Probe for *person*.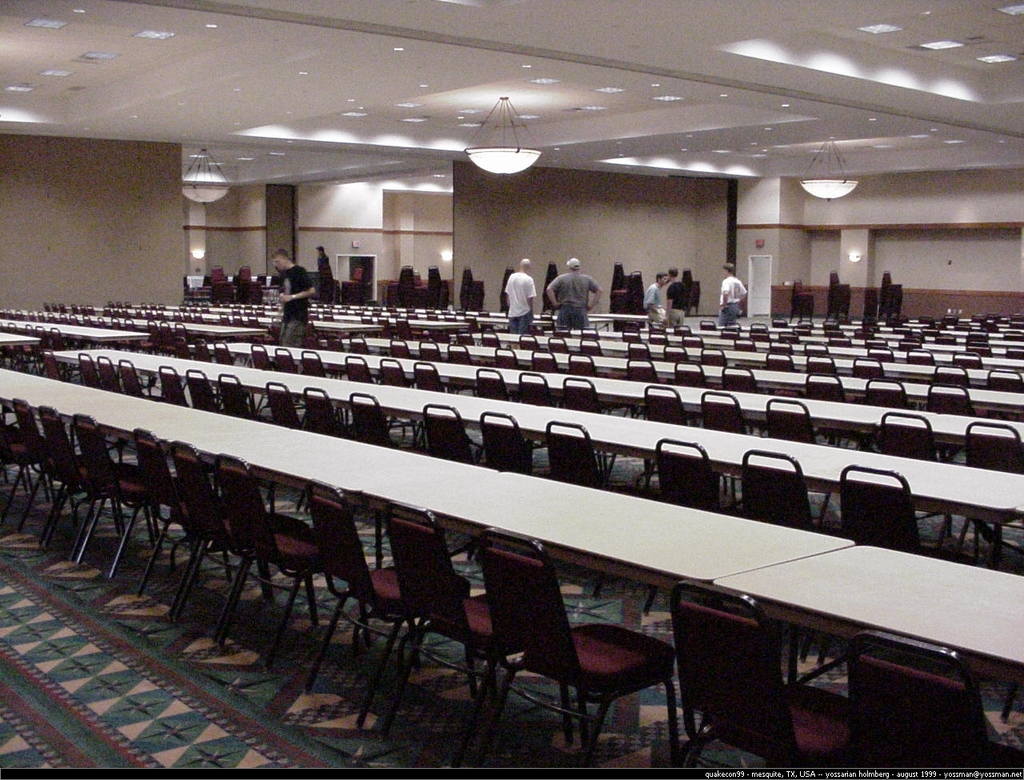
Probe result: left=717, top=259, right=752, bottom=321.
